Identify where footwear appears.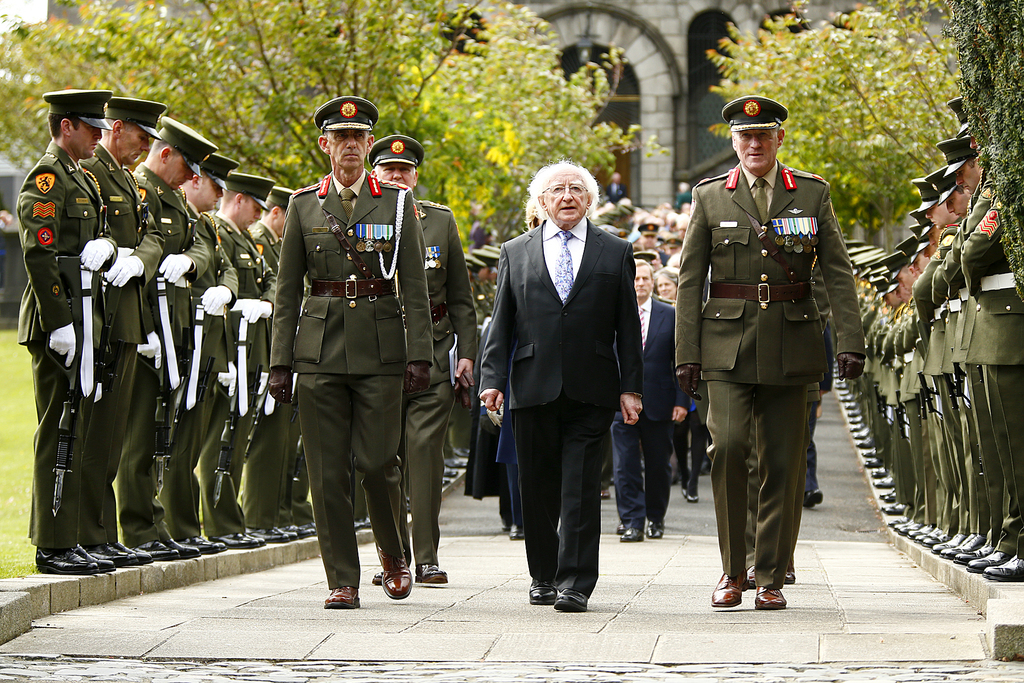
Appears at (689, 489, 700, 500).
